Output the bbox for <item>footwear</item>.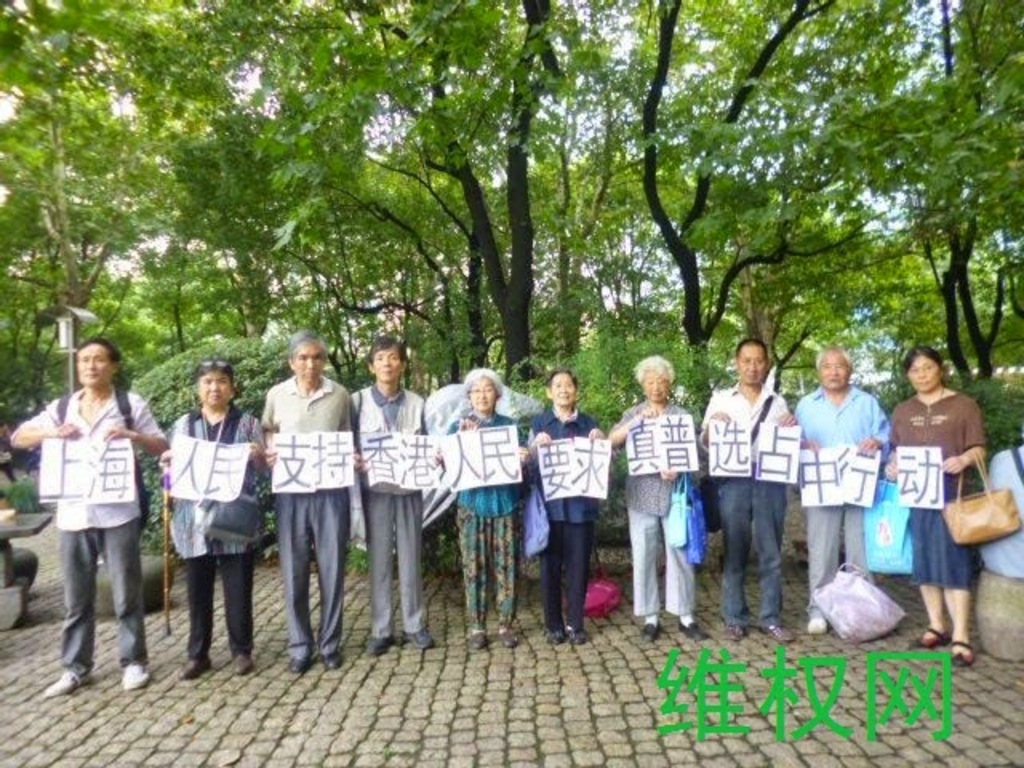
467,629,485,651.
